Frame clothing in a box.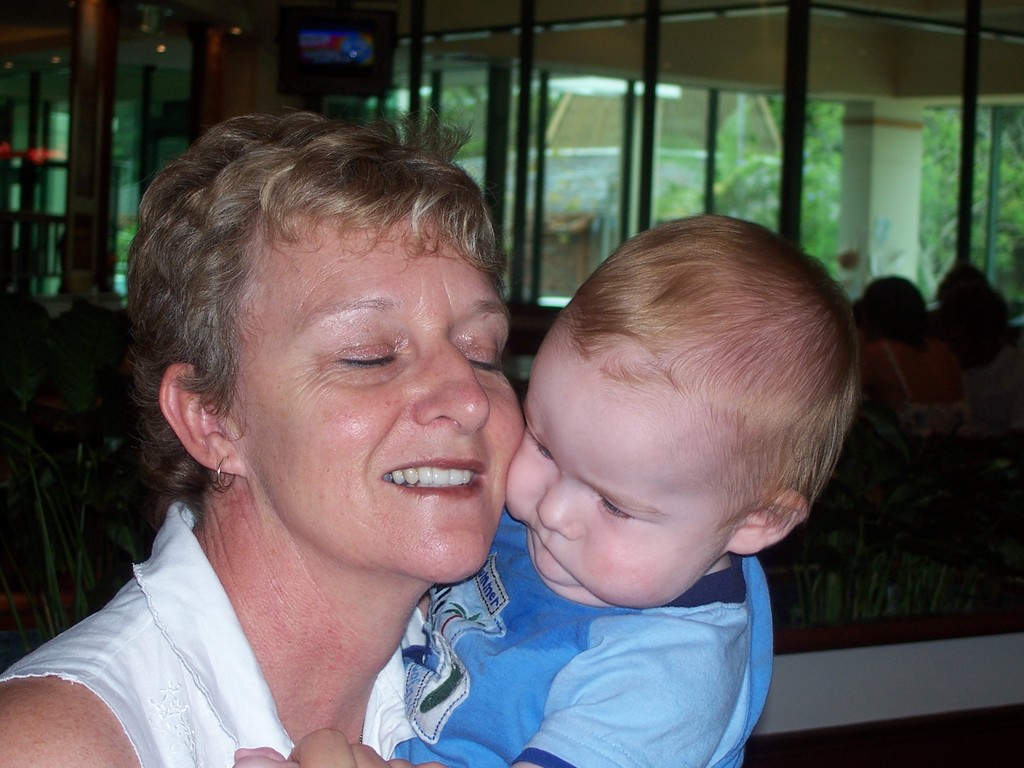
<bbox>957, 333, 1023, 440</bbox>.
